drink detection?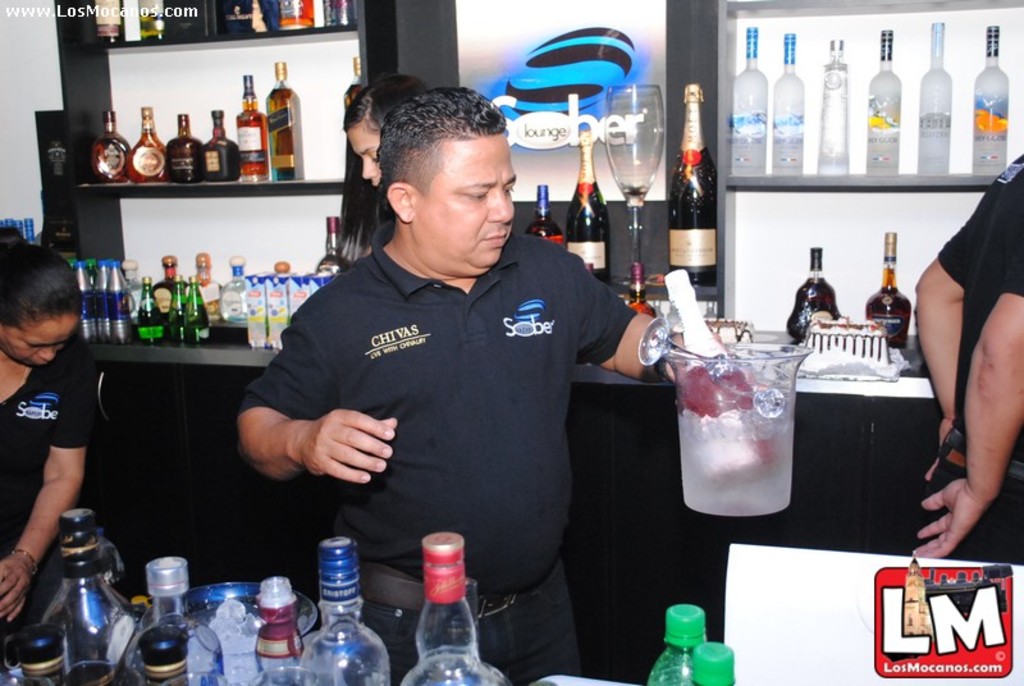
[x1=916, y1=22, x2=952, y2=177]
